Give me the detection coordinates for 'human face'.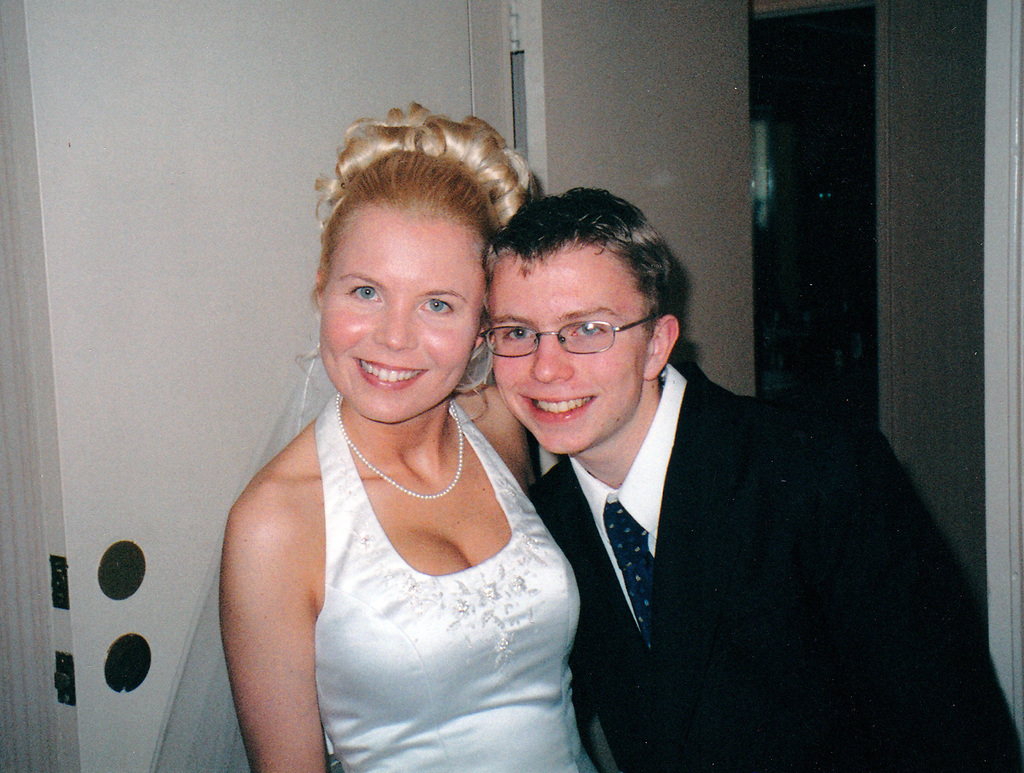
[left=315, top=209, right=488, bottom=428].
